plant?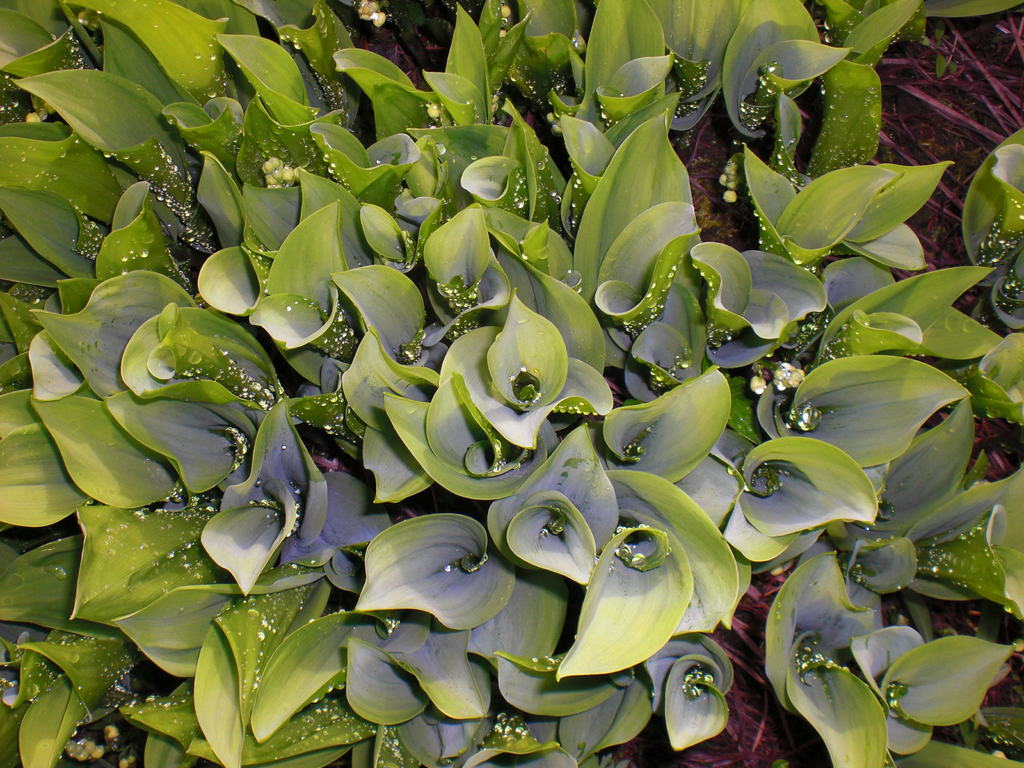
box=[28, 0, 999, 744]
